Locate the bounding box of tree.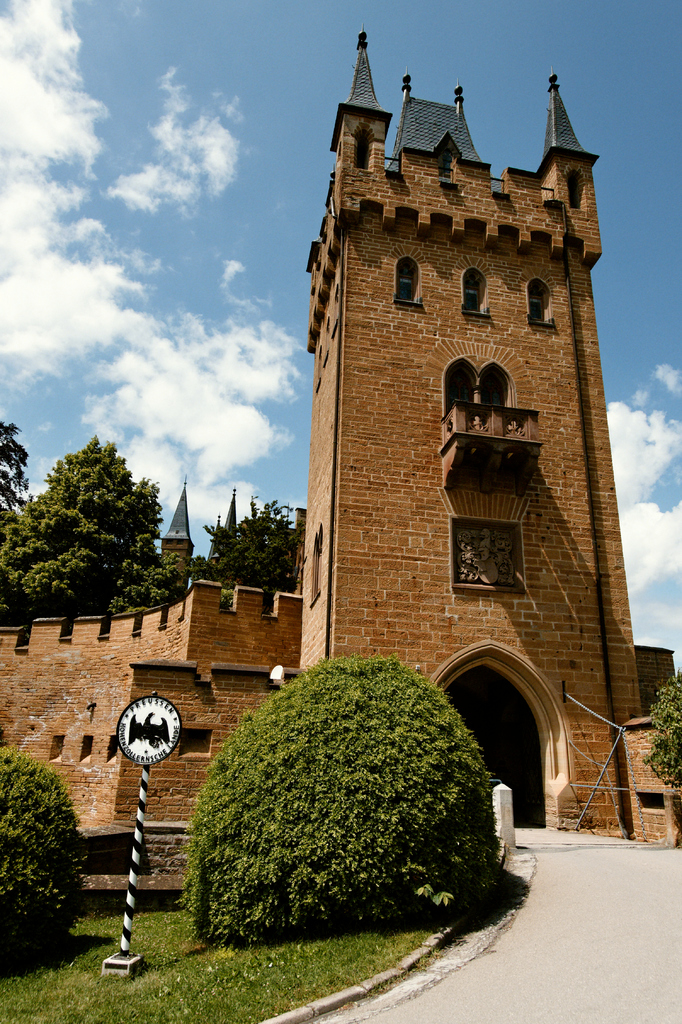
Bounding box: detection(640, 671, 681, 805).
